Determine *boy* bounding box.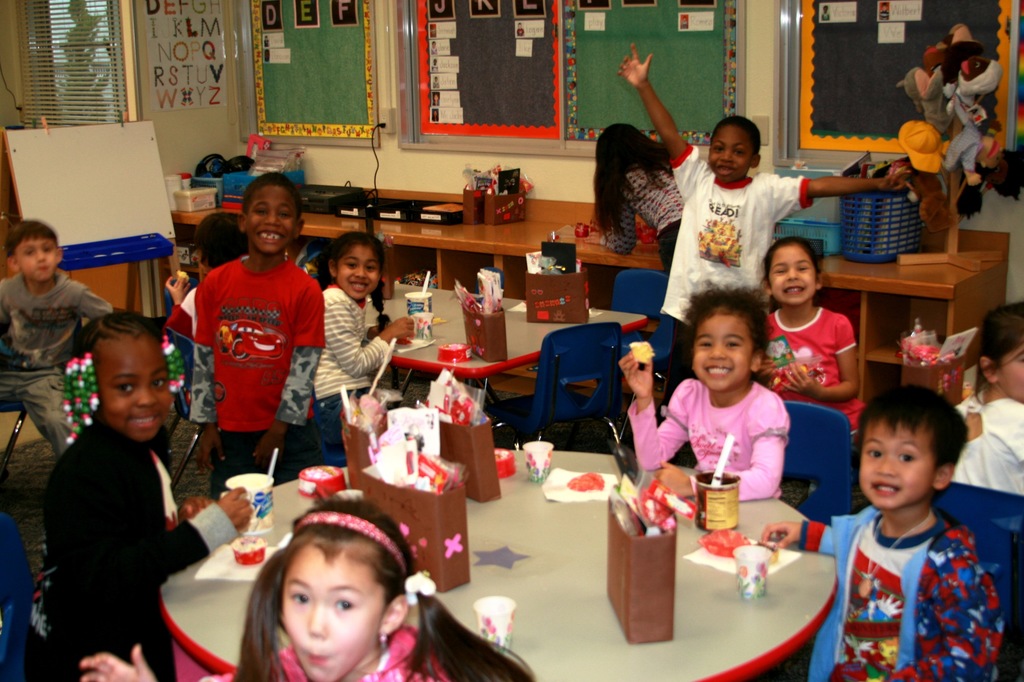
Determined: <box>0,219,115,451</box>.
